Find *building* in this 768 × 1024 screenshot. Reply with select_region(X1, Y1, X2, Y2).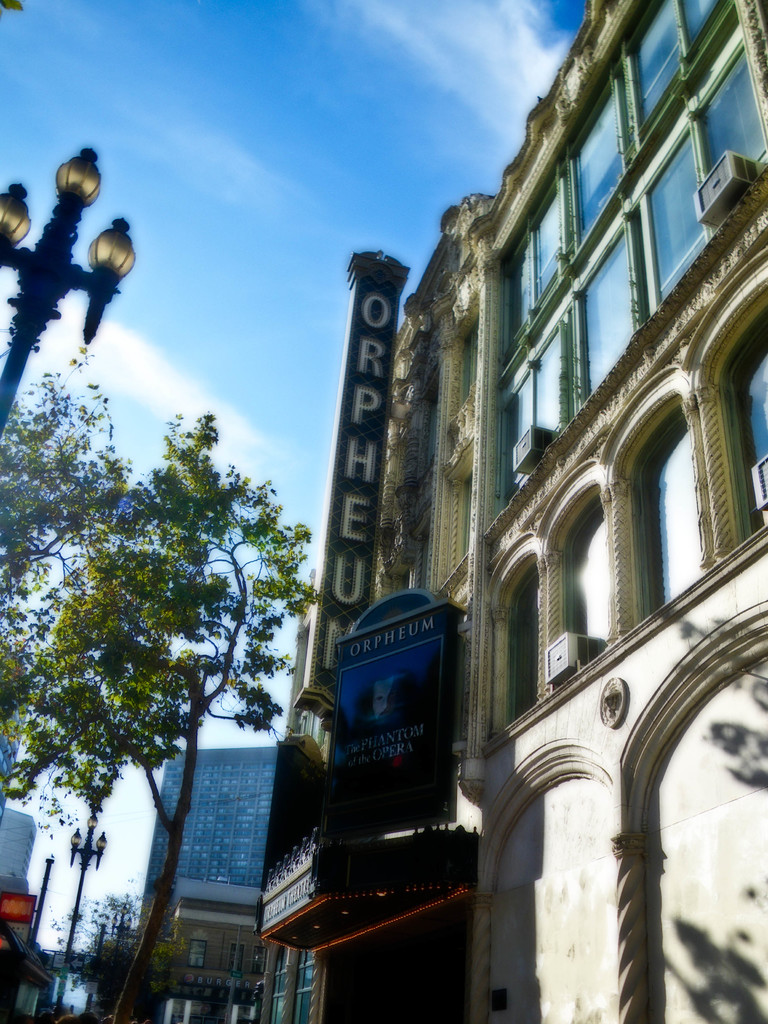
select_region(138, 745, 282, 937).
